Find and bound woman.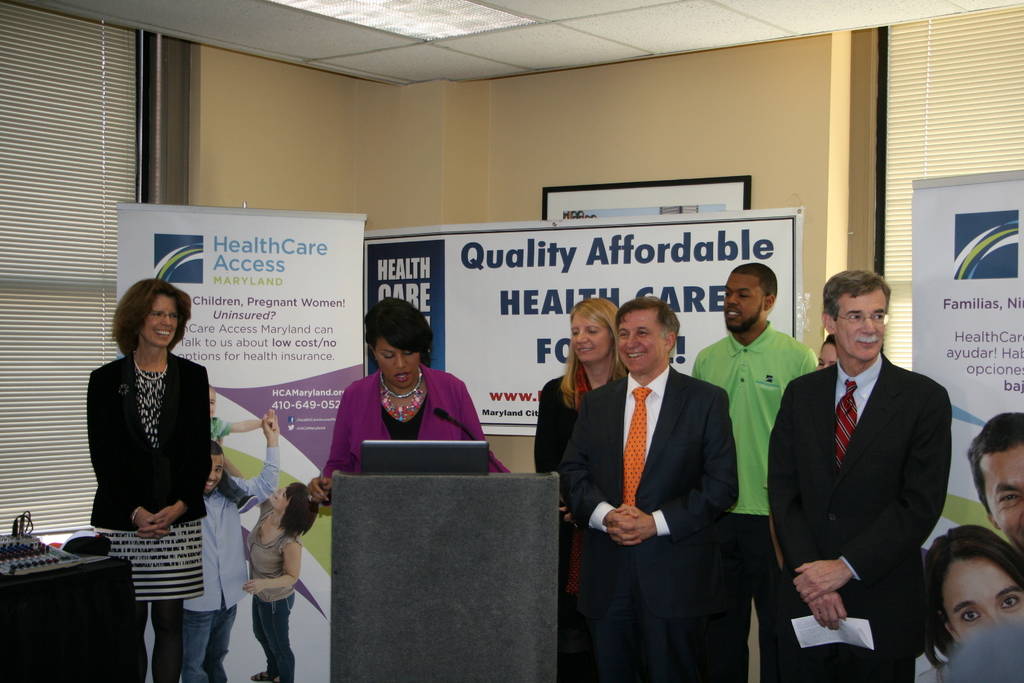
Bound: <box>243,477,321,682</box>.
